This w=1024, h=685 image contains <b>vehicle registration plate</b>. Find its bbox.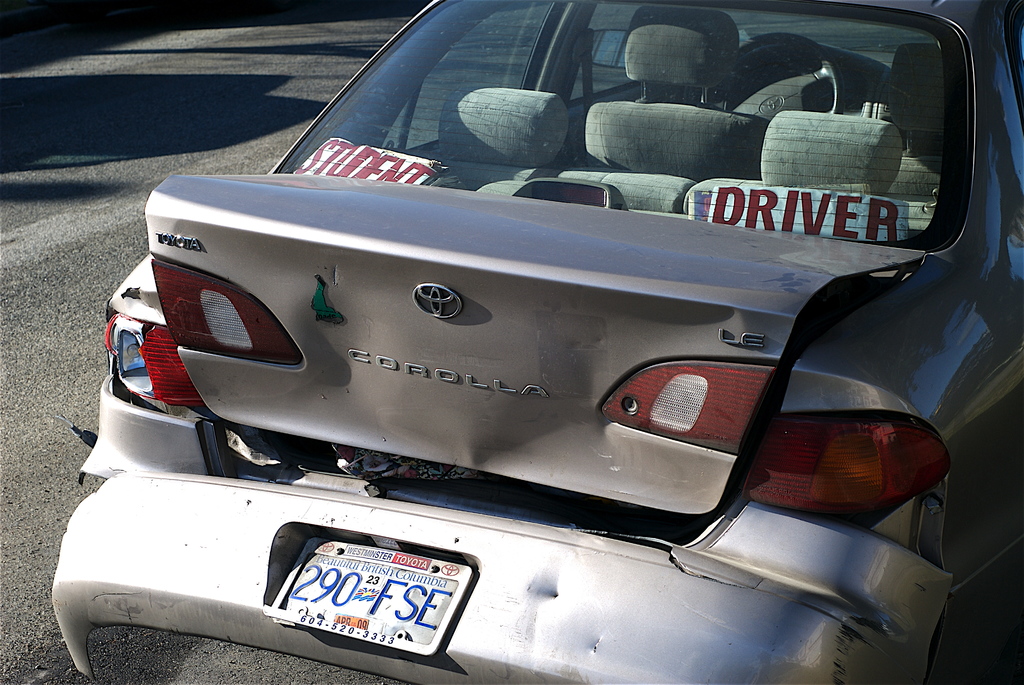
{"x1": 268, "y1": 544, "x2": 466, "y2": 658}.
